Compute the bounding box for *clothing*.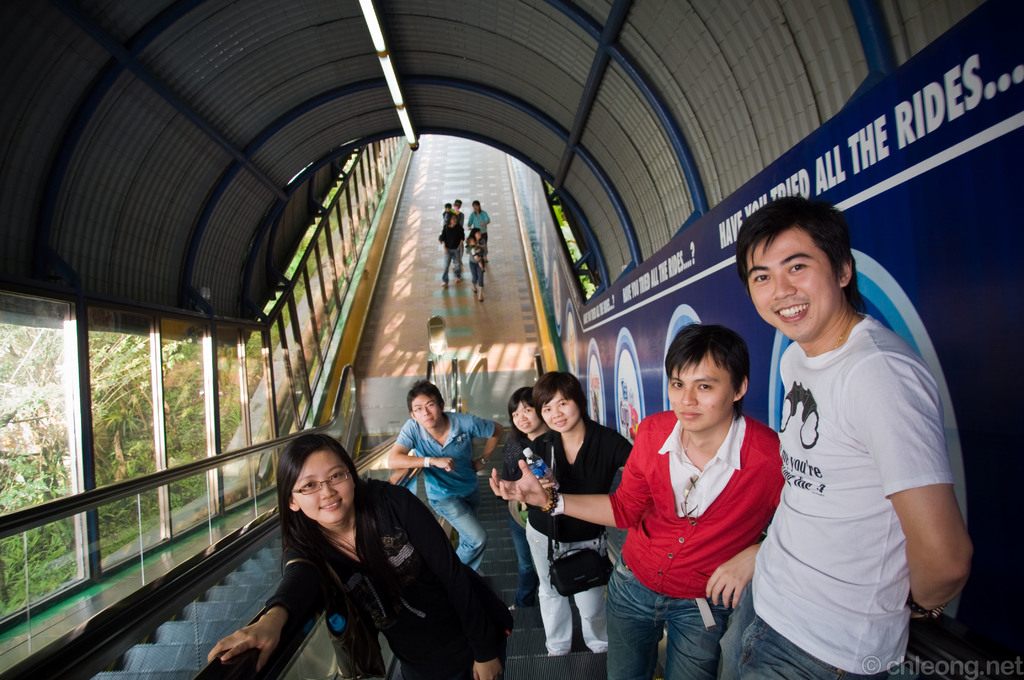
l=467, t=236, r=488, b=289.
